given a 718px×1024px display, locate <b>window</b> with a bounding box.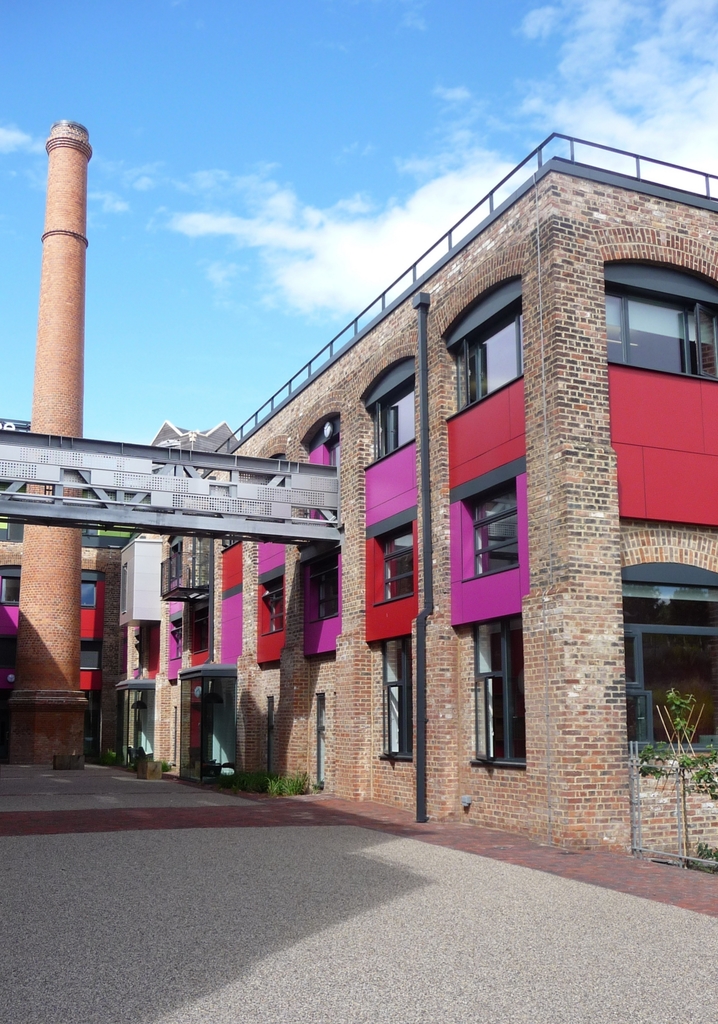
Located: select_region(376, 524, 420, 604).
